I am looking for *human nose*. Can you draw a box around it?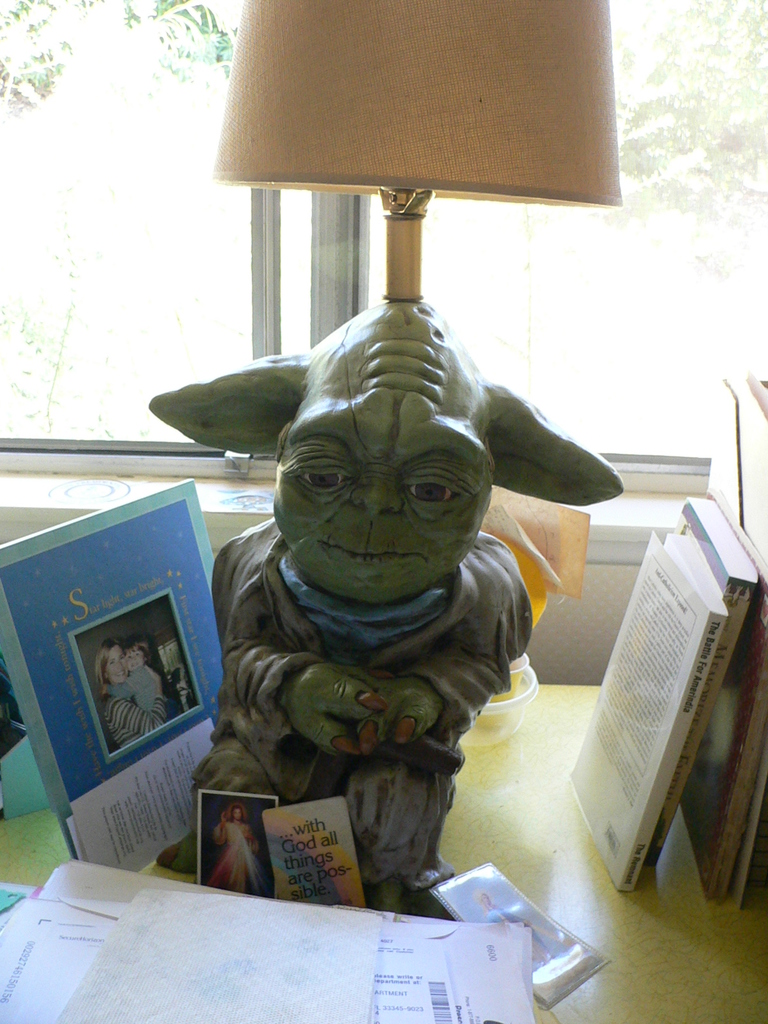
Sure, the bounding box is bbox(131, 655, 133, 660).
